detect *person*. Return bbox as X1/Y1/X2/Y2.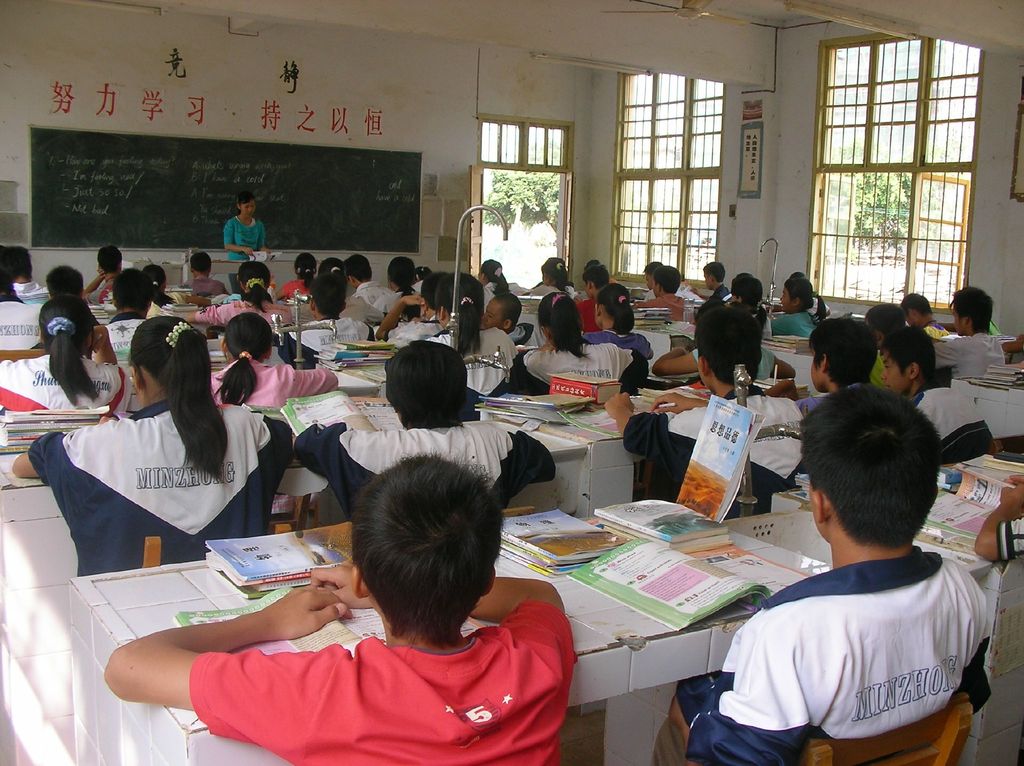
879/325/996/463.
